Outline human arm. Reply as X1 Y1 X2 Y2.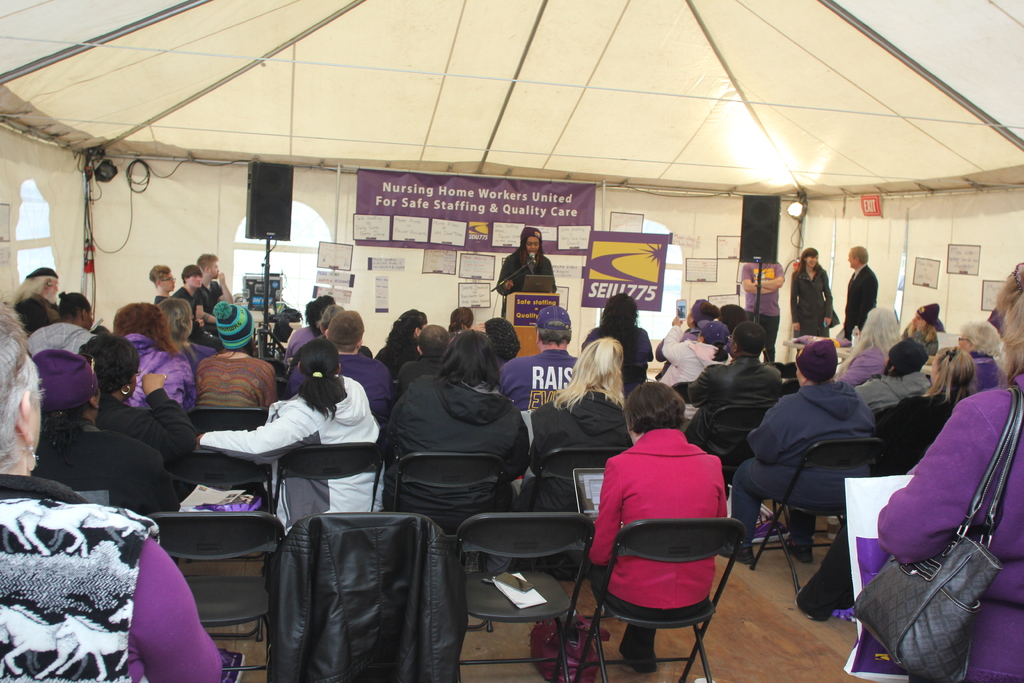
785 270 803 333.
